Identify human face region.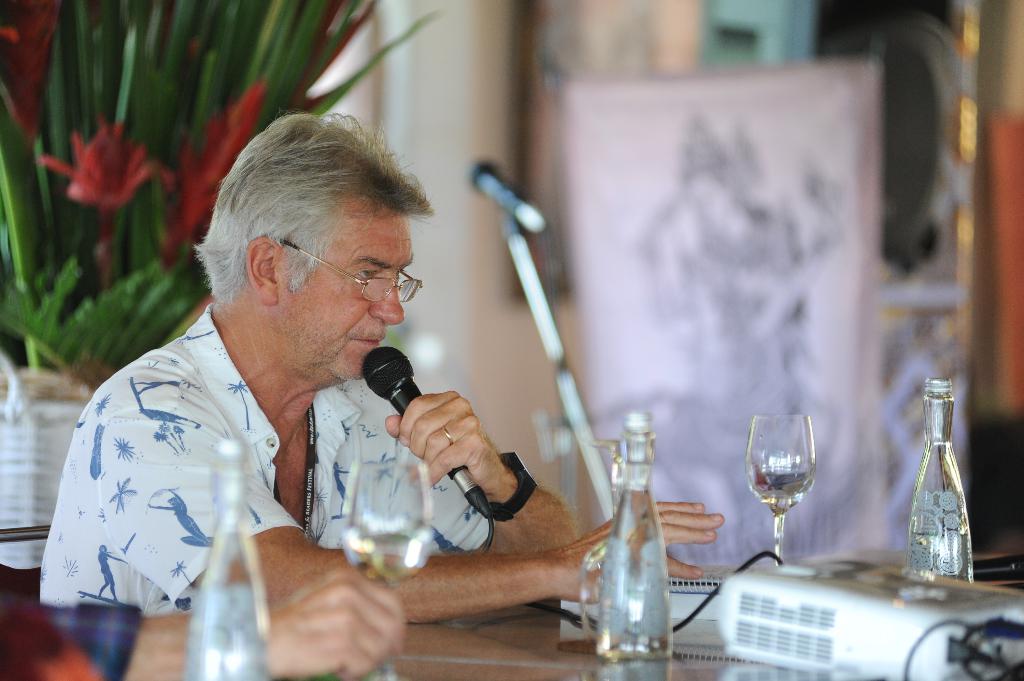
Region: 298,214,414,382.
